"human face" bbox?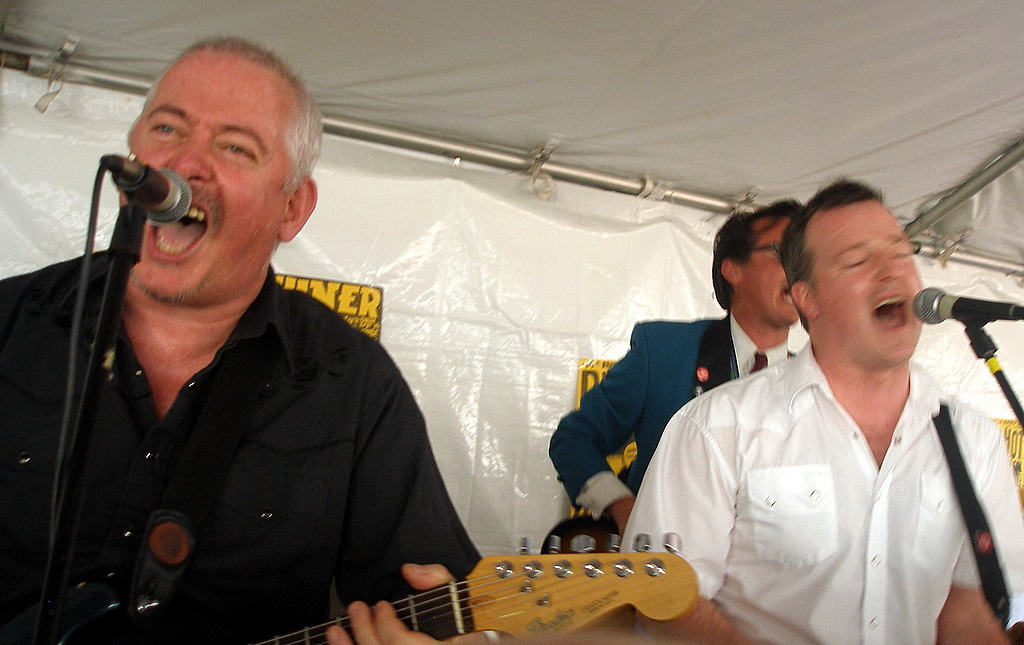
select_region(131, 56, 281, 303)
